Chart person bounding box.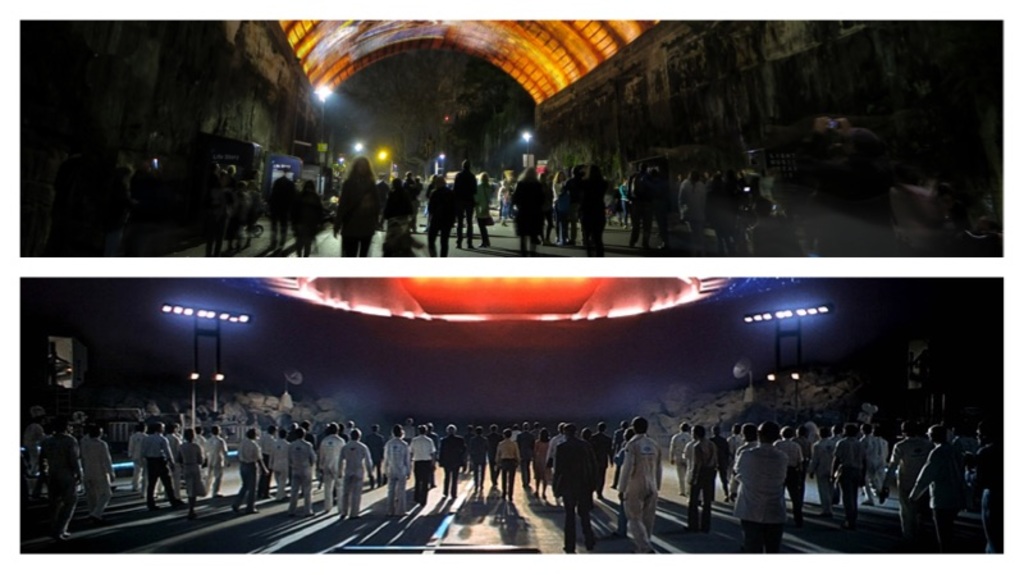
Charted: [x1=833, y1=424, x2=869, y2=528].
